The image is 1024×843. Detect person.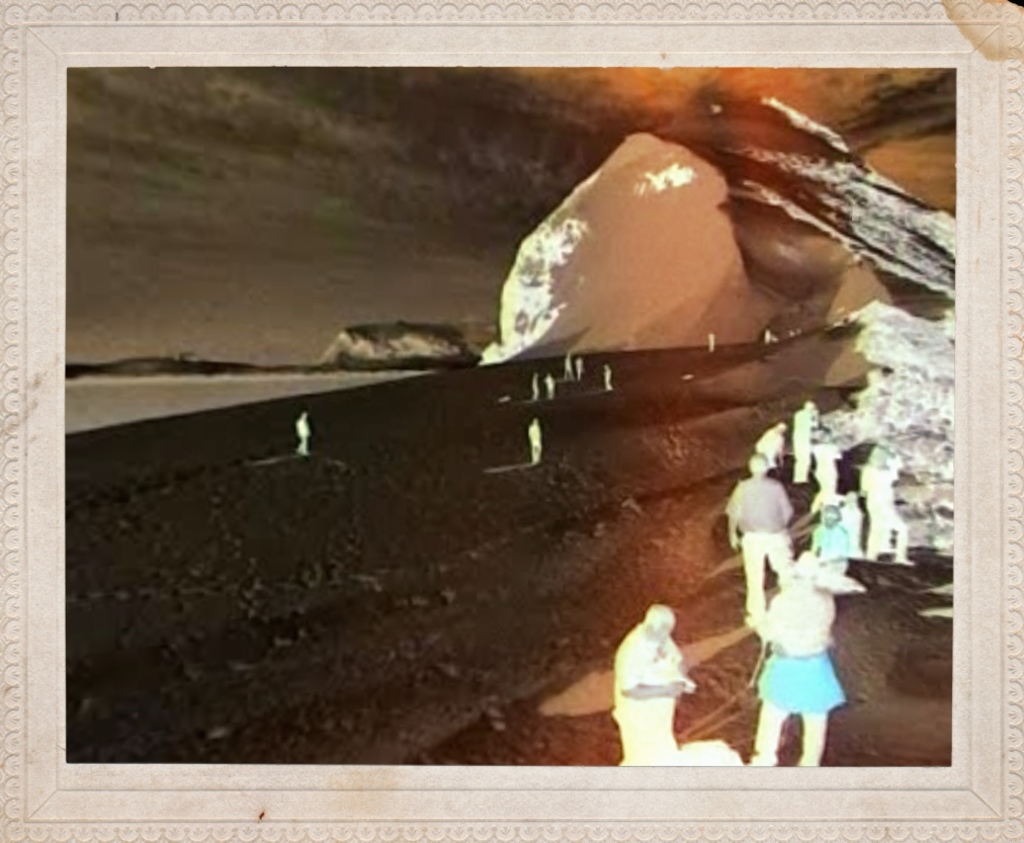
Detection: [x1=726, y1=454, x2=800, y2=630].
